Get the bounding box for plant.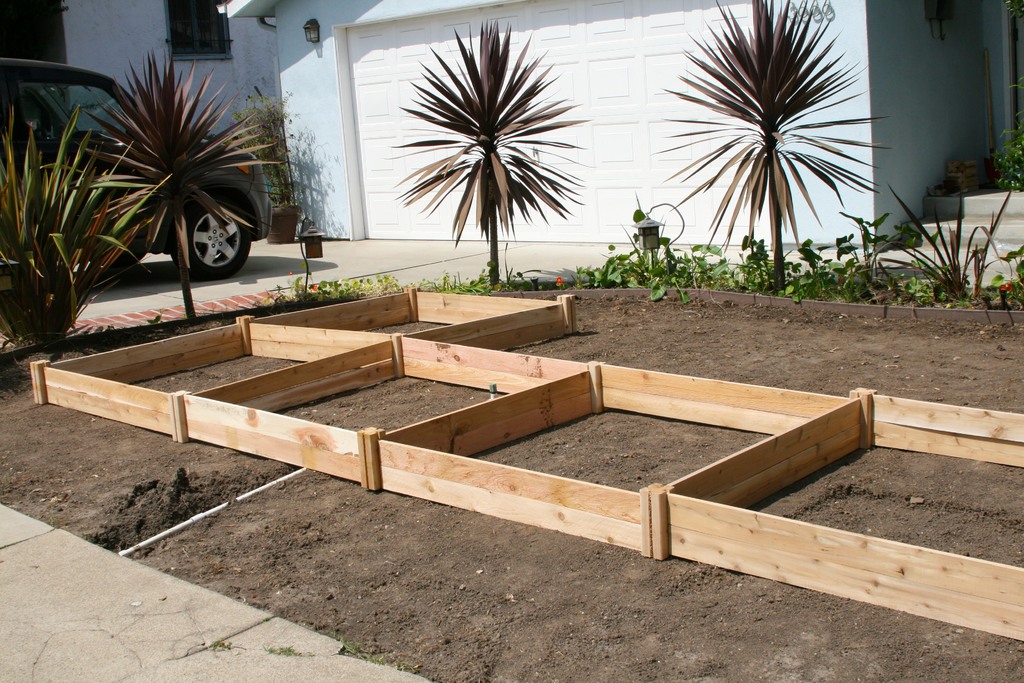
(left=7, top=31, right=293, bottom=327).
